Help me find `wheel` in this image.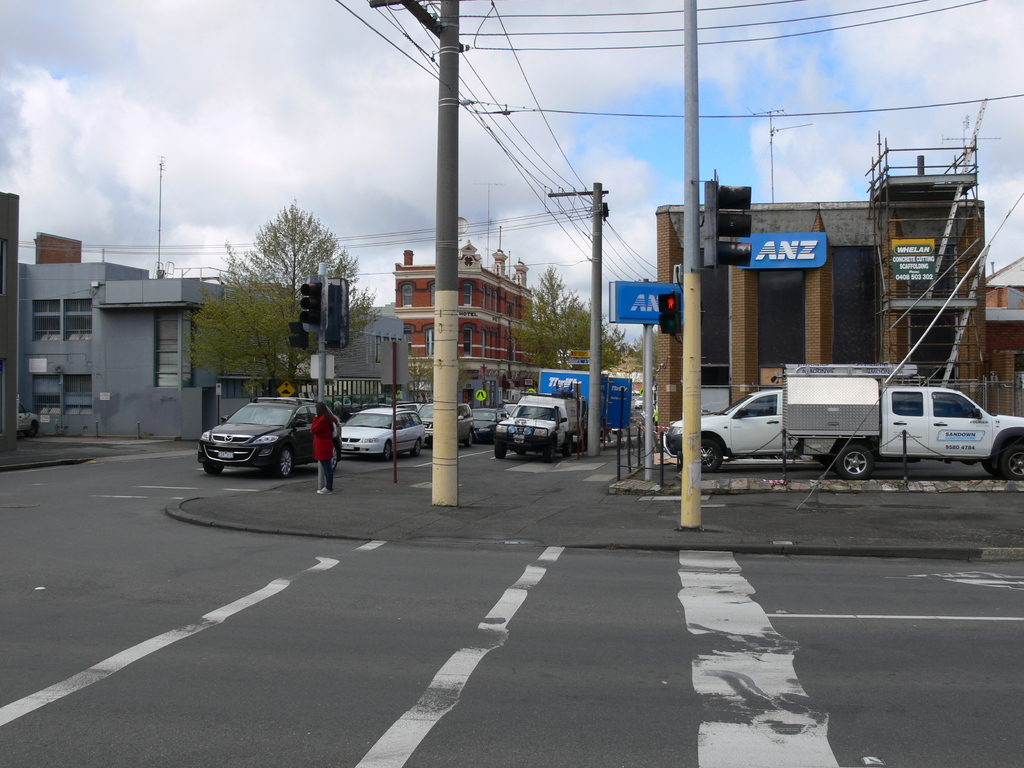
Found it: left=465, top=429, right=473, bottom=447.
